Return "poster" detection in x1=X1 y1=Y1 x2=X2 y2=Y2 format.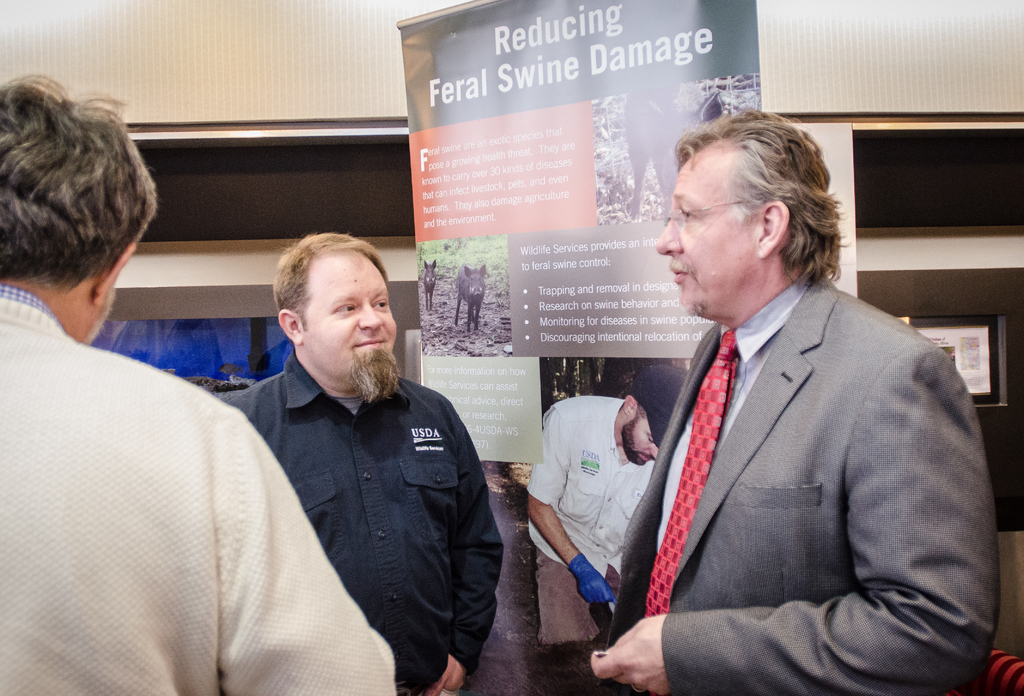
x1=401 y1=0 x2=764 y2=360.
